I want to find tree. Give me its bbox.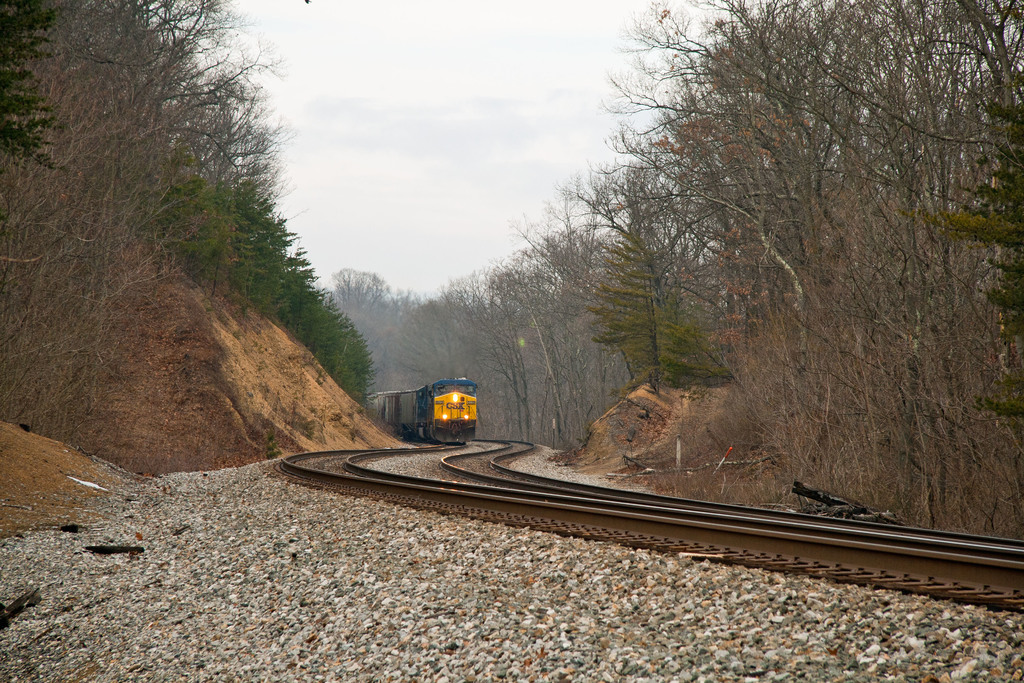
x1=0 y1=0 x2=286 y2=452.
